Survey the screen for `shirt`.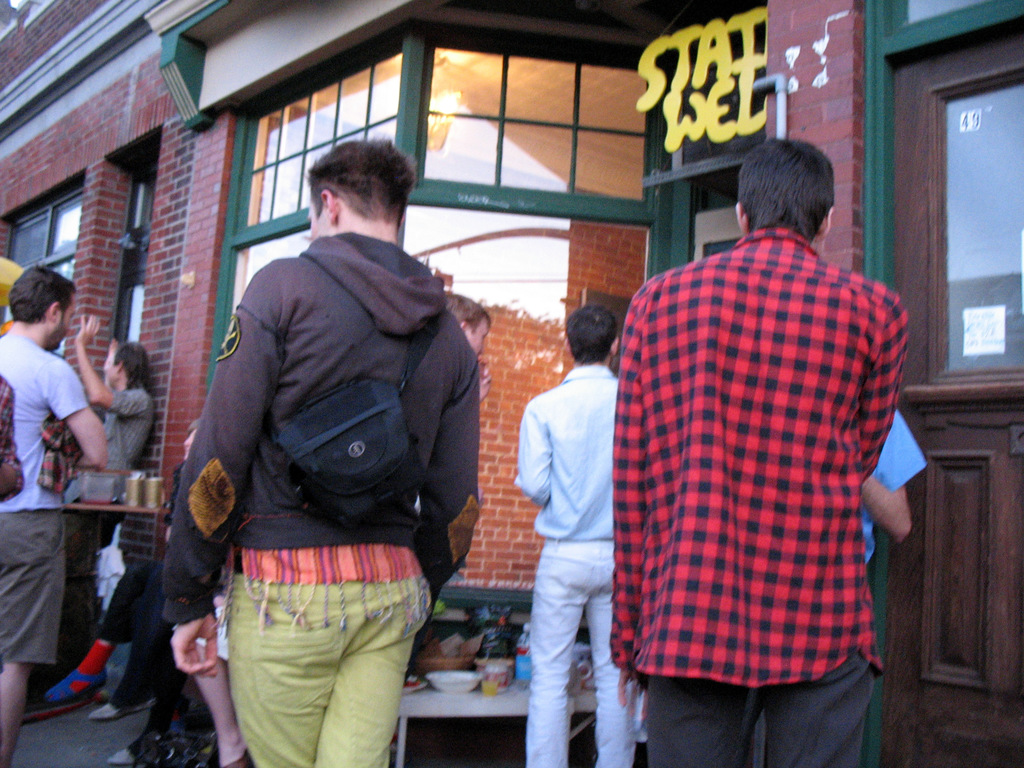
Survey found: 514 363 620 538.
